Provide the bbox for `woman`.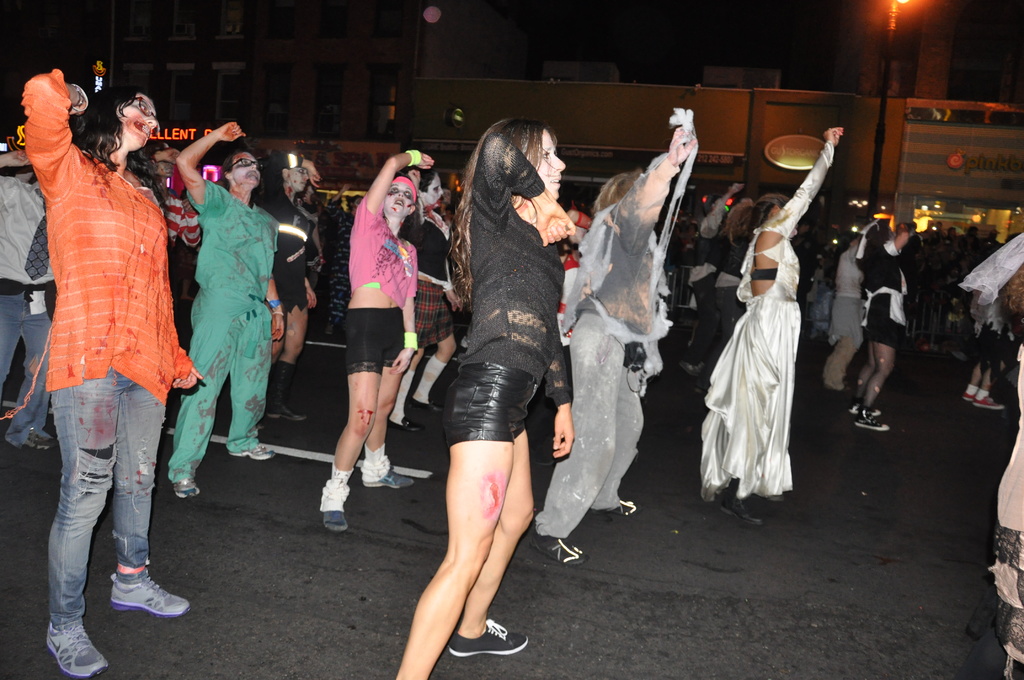
{"left": 330, "top": 145, "right": 438, "bottom": 538}.
